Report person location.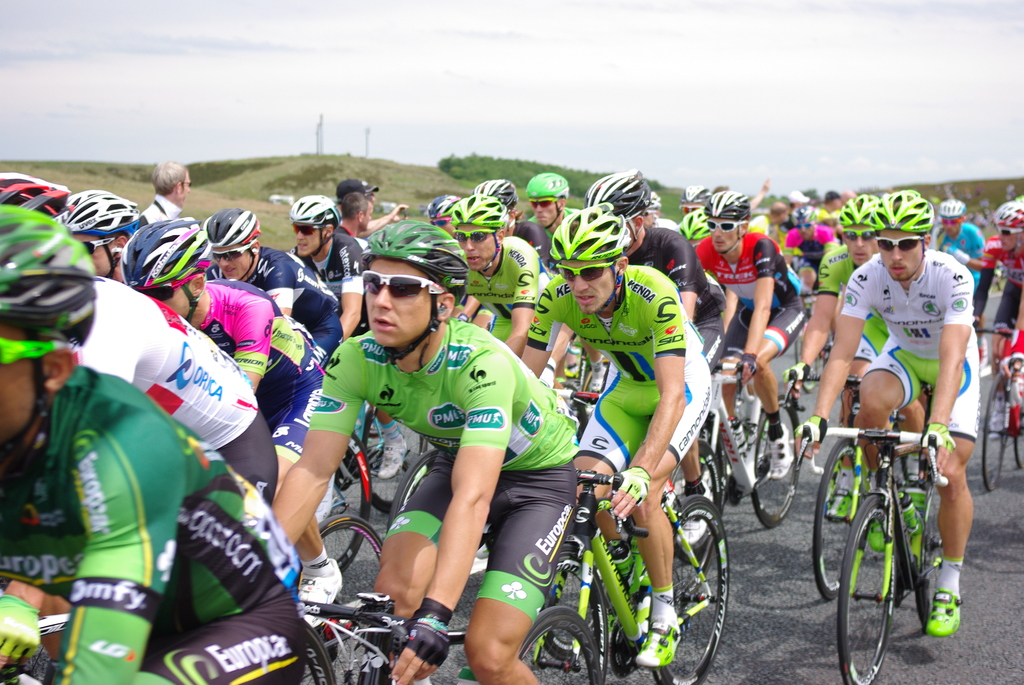
Report: [825, 196, 969, 649].
